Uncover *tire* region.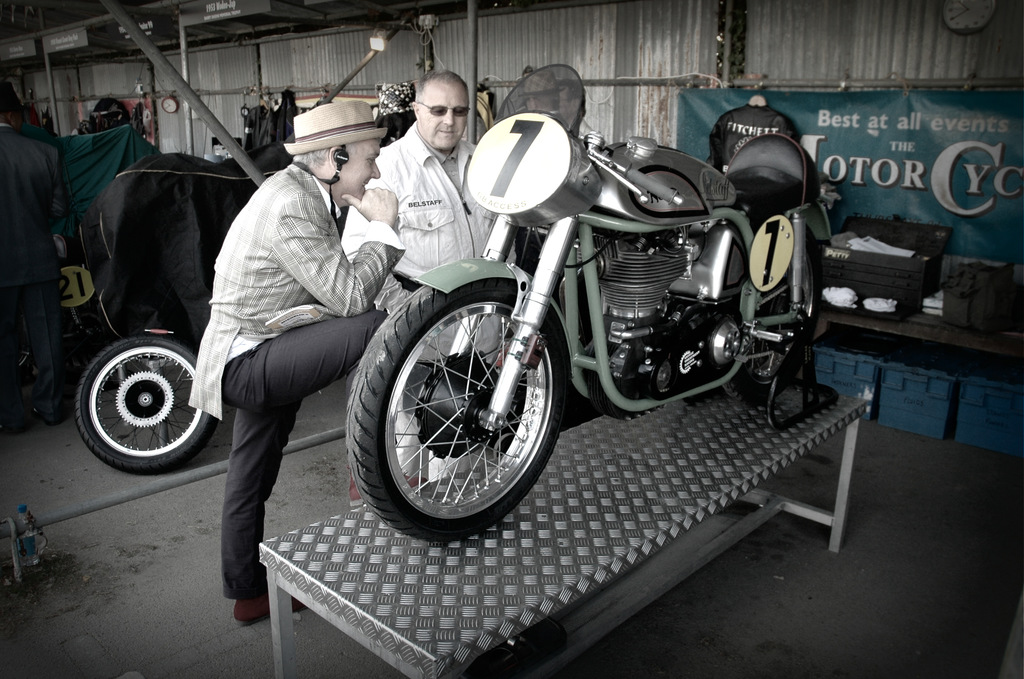
Uncovered: 347,278,572,540.
